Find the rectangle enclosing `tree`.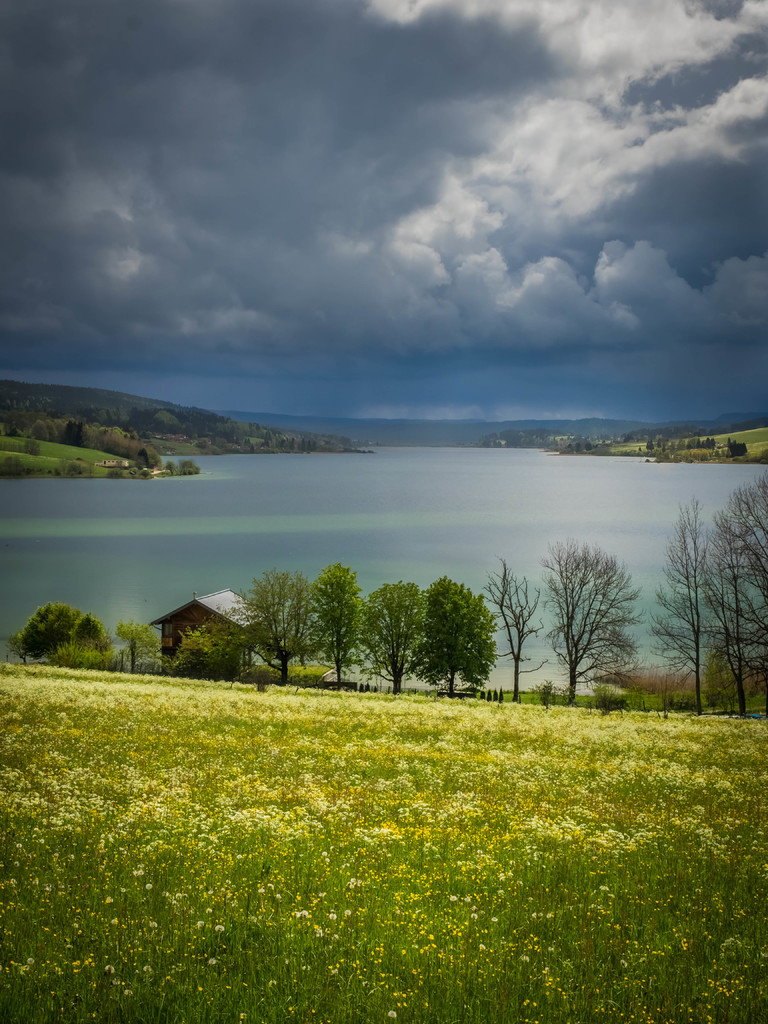
(left=70, top=612, right=107, bottom=655).
